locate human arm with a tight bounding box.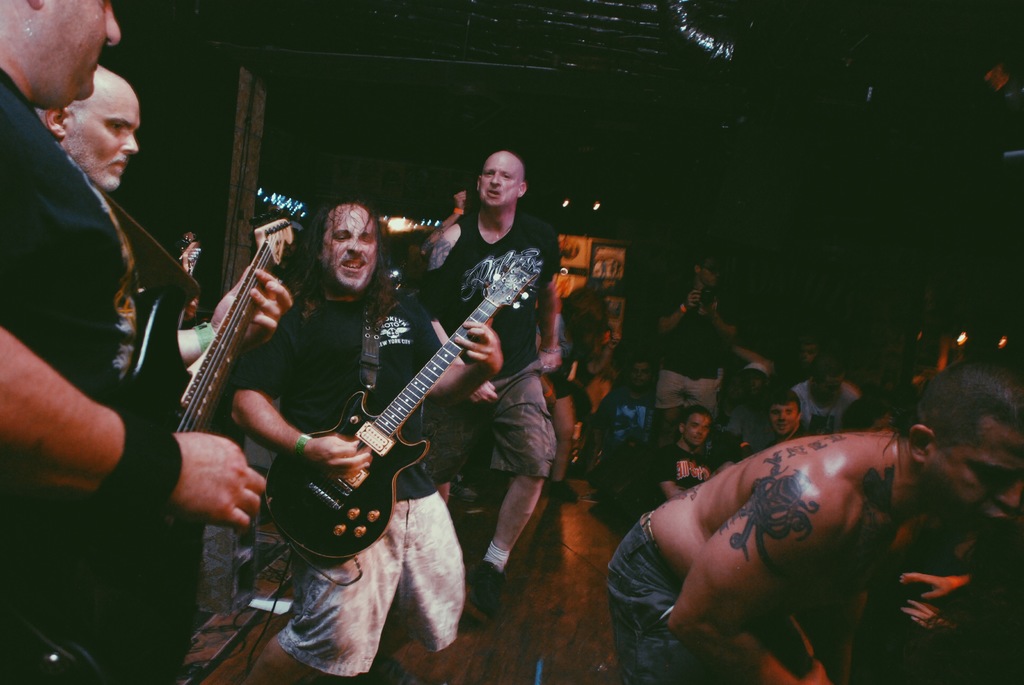
bbox=(409, 293, 509, 407).
